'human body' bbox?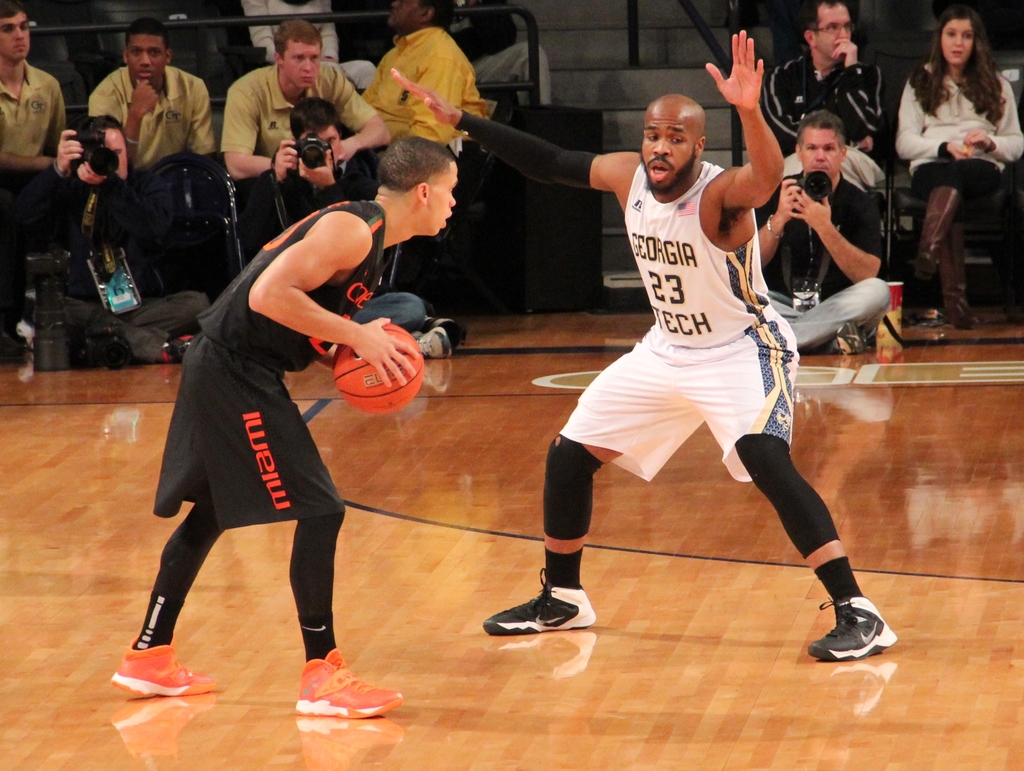
(left=360, top=0, right=484, bottom=162)
